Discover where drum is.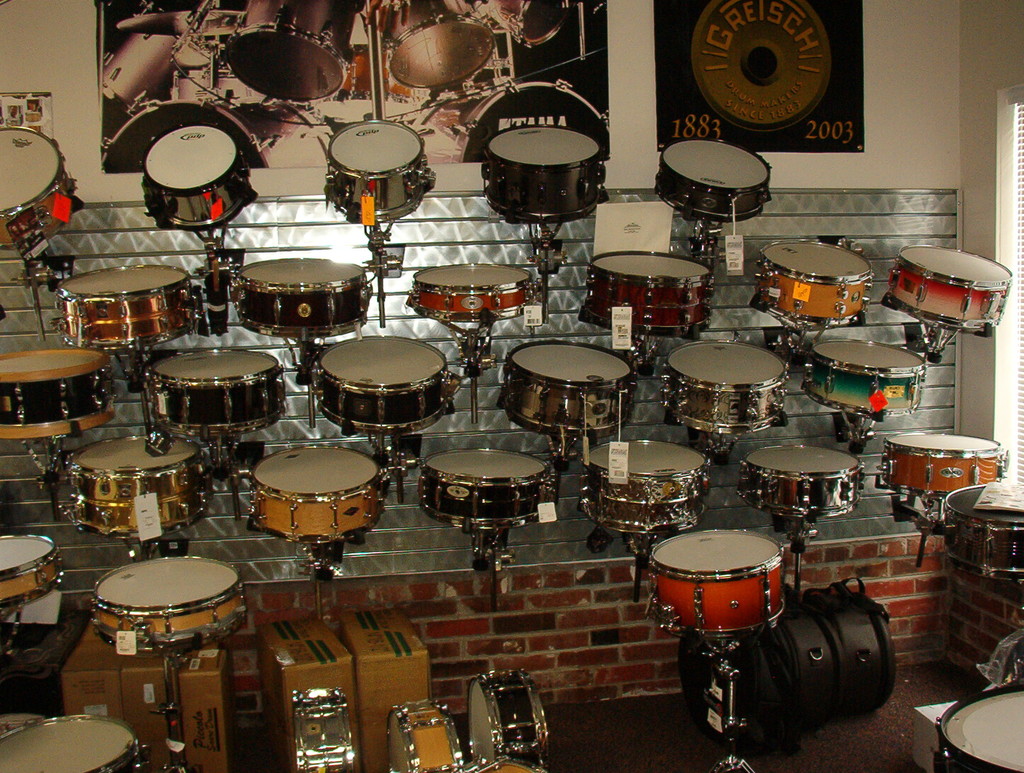
Discovered at box(501, 339, 640, 440).
